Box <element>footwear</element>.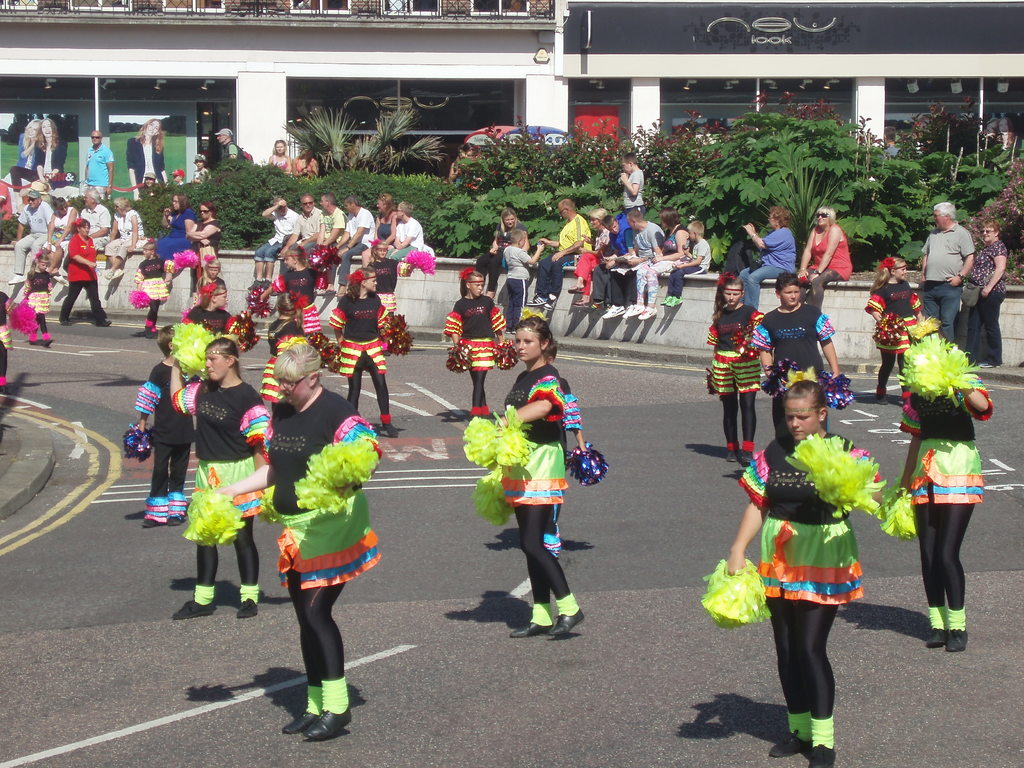
region(97, 318, 109, 326).
